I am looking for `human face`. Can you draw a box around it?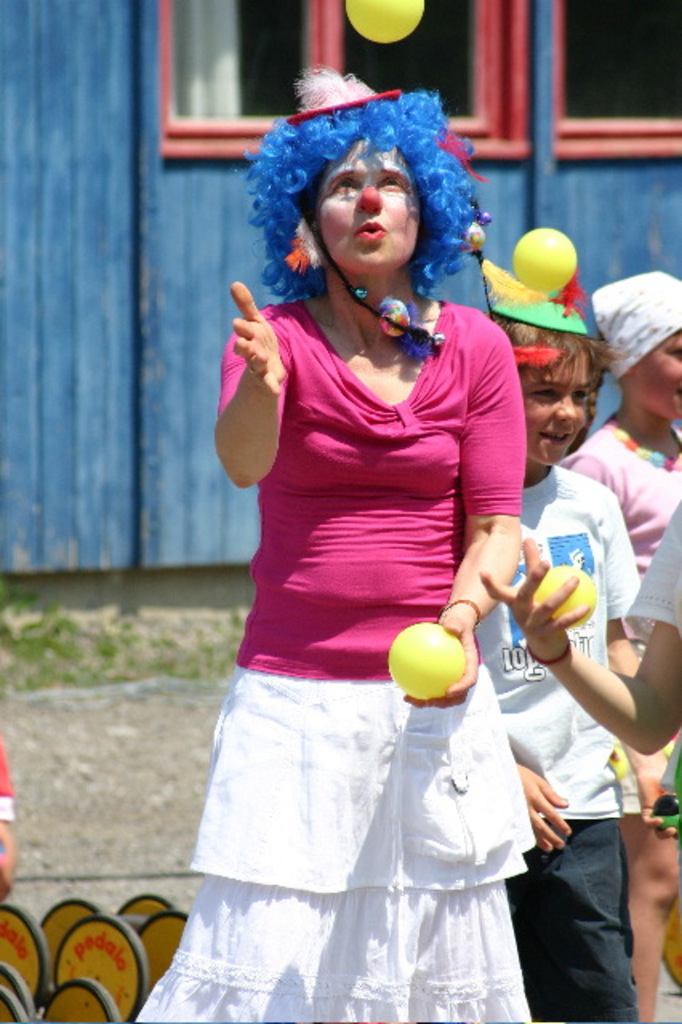
Sure, the bounding box is (left=507, top=333, right=588, bottom=466).
